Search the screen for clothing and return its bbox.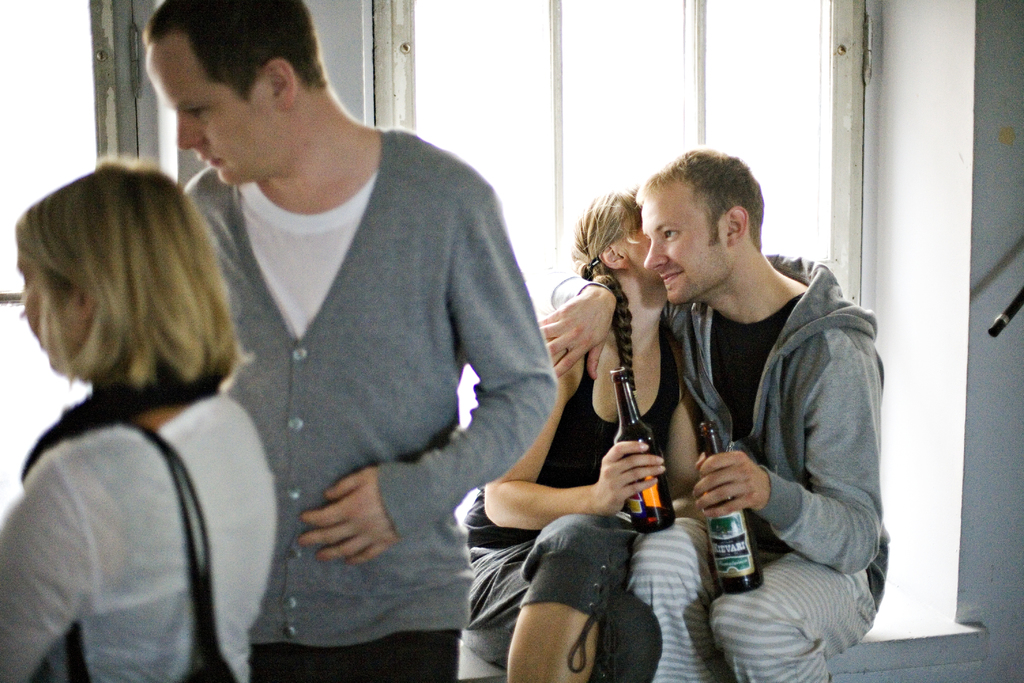
Found: pyautogui.locateOnScreen(158, 114, 545, 658).
